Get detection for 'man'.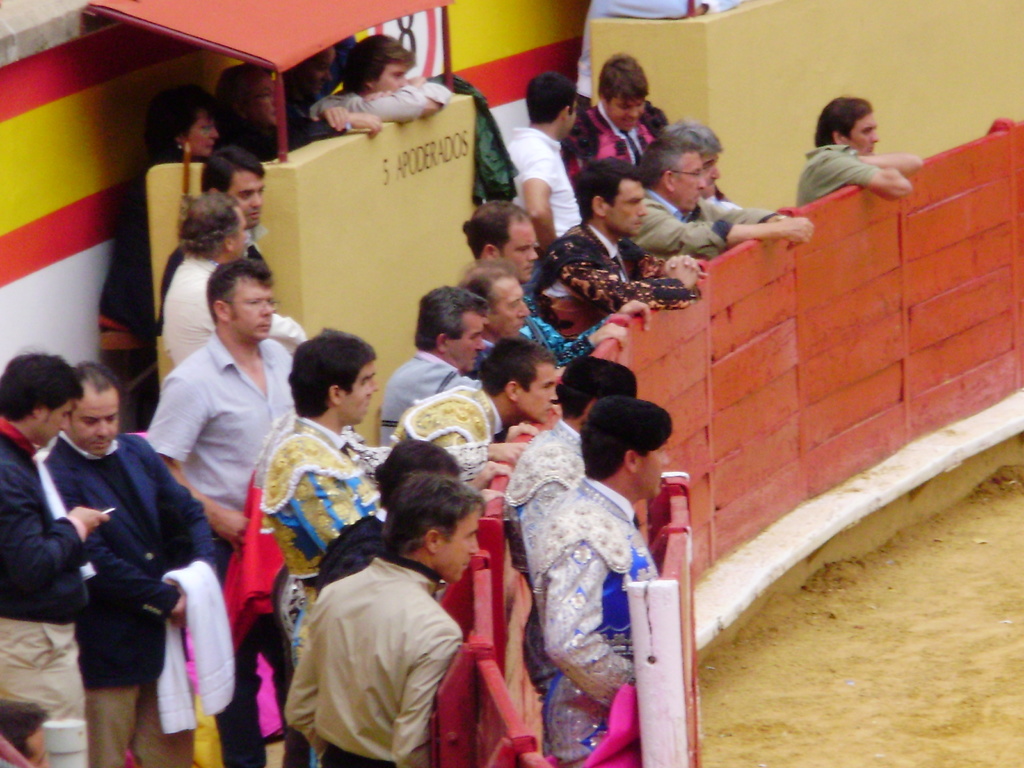
Detection: rect(161, 148, 271, 323).
